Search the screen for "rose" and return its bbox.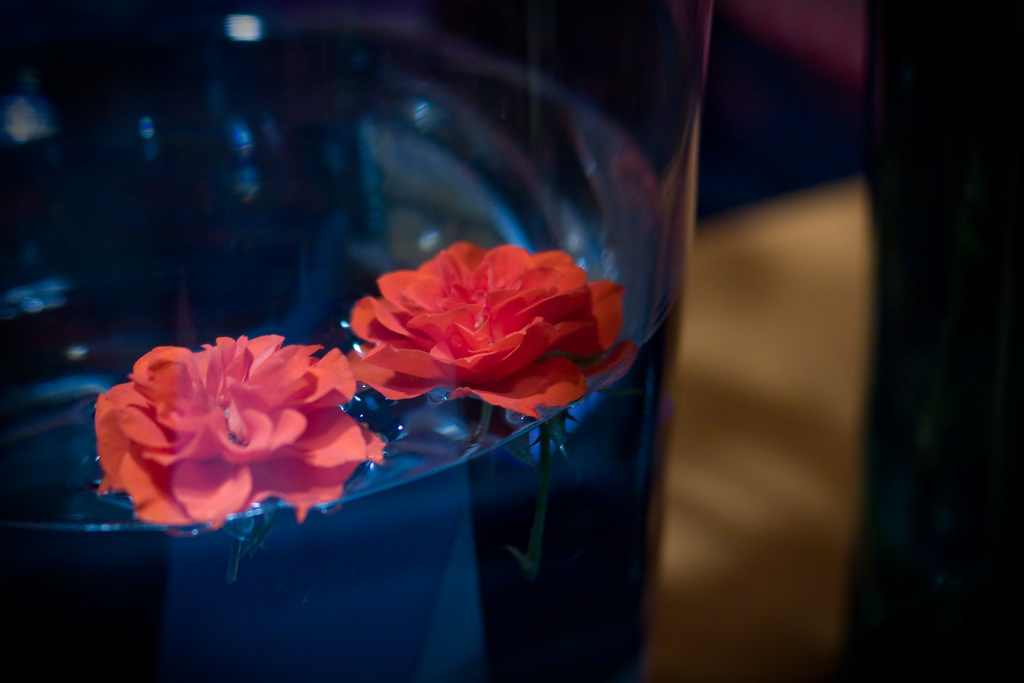
Found: 340:239:637:422.
